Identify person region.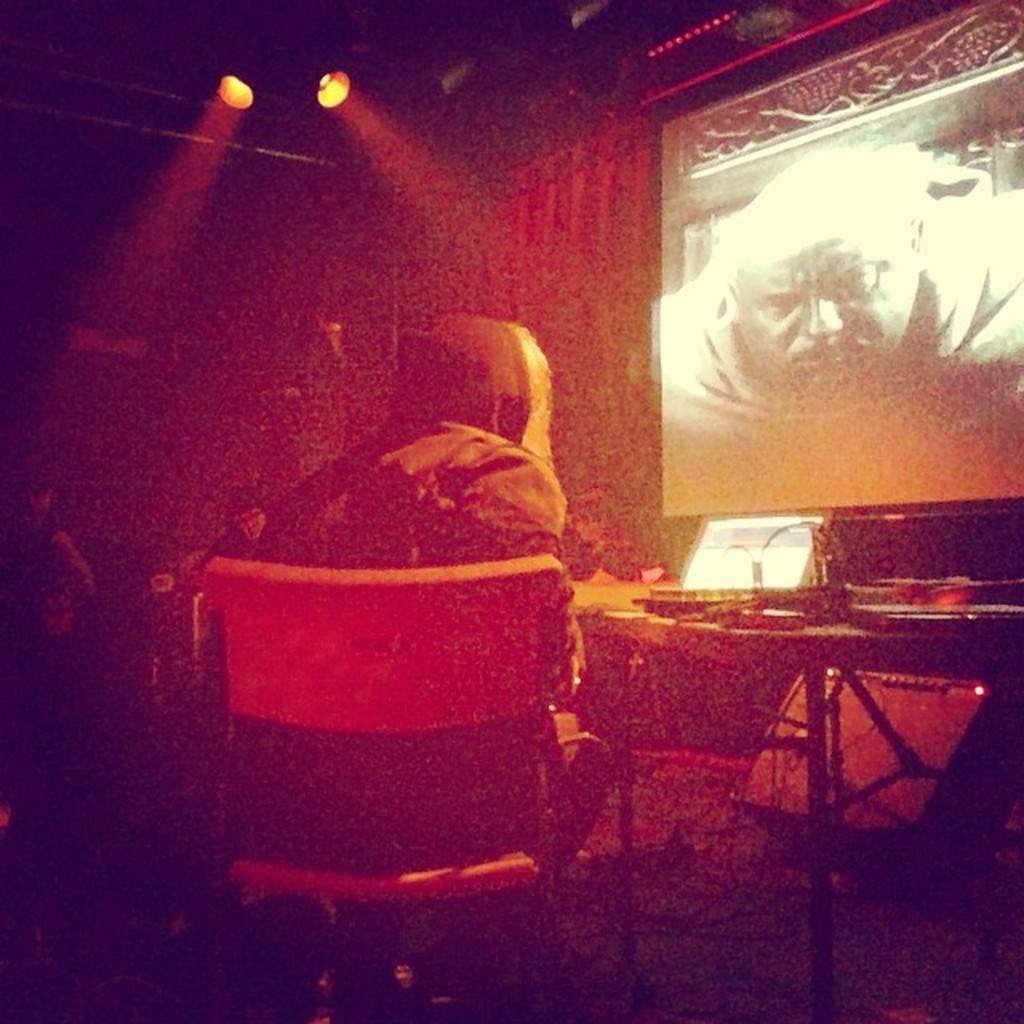
Region: l=258, t=309, r=562, b=861.
